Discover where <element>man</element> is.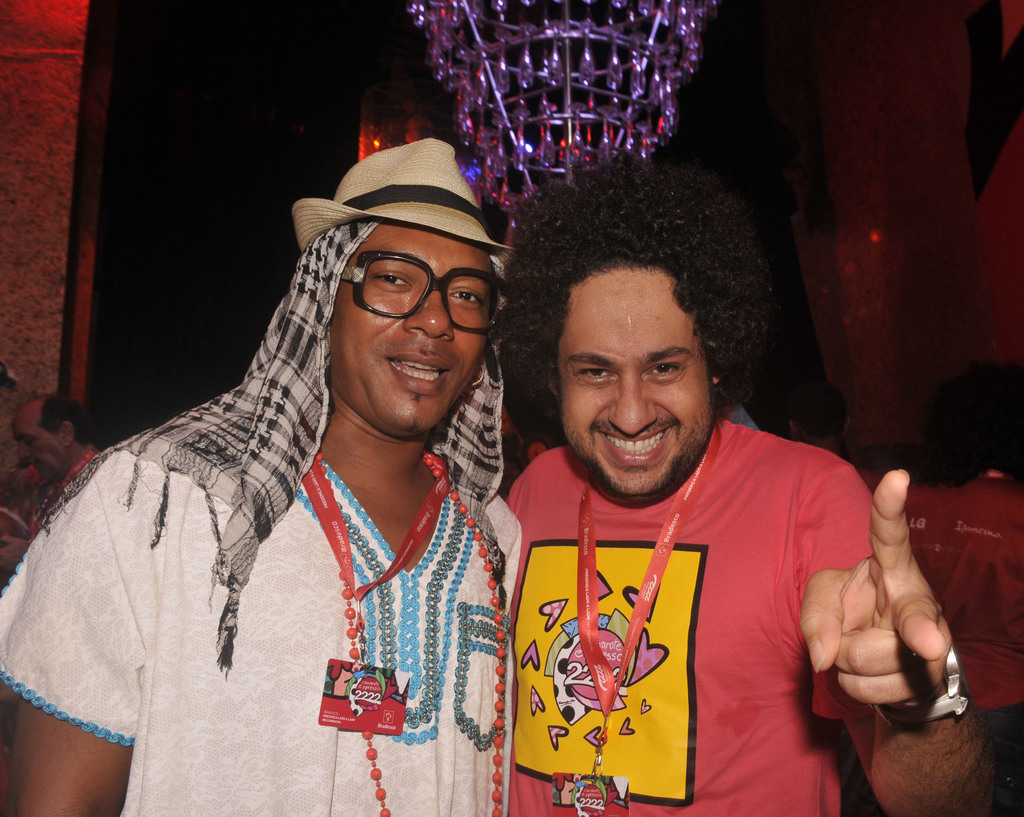
Discovered at [42,140,592,793].
